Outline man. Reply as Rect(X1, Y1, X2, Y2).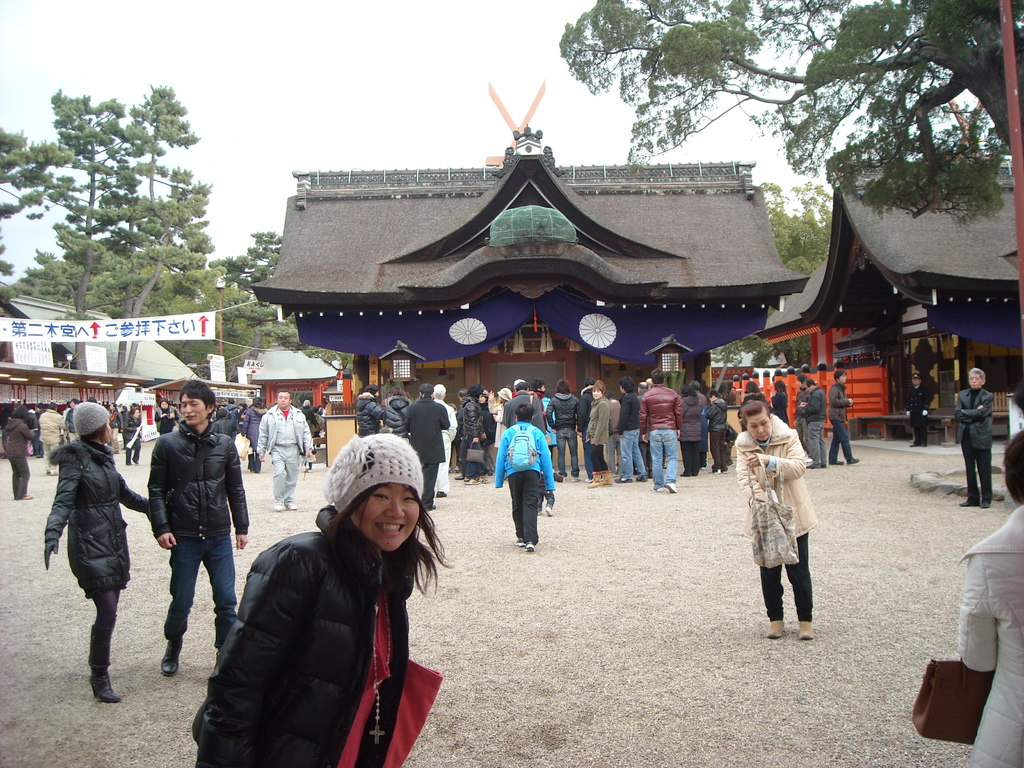
Rect(799, 380, 826, 468).
